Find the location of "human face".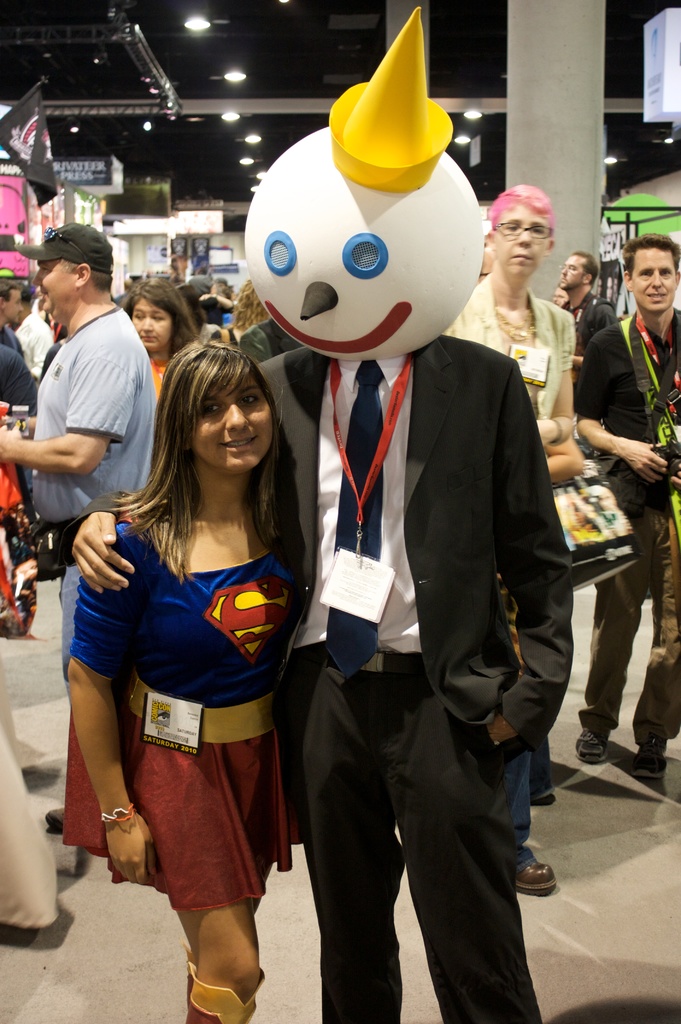
Location: l=560, t=254, r=582, b=291.
